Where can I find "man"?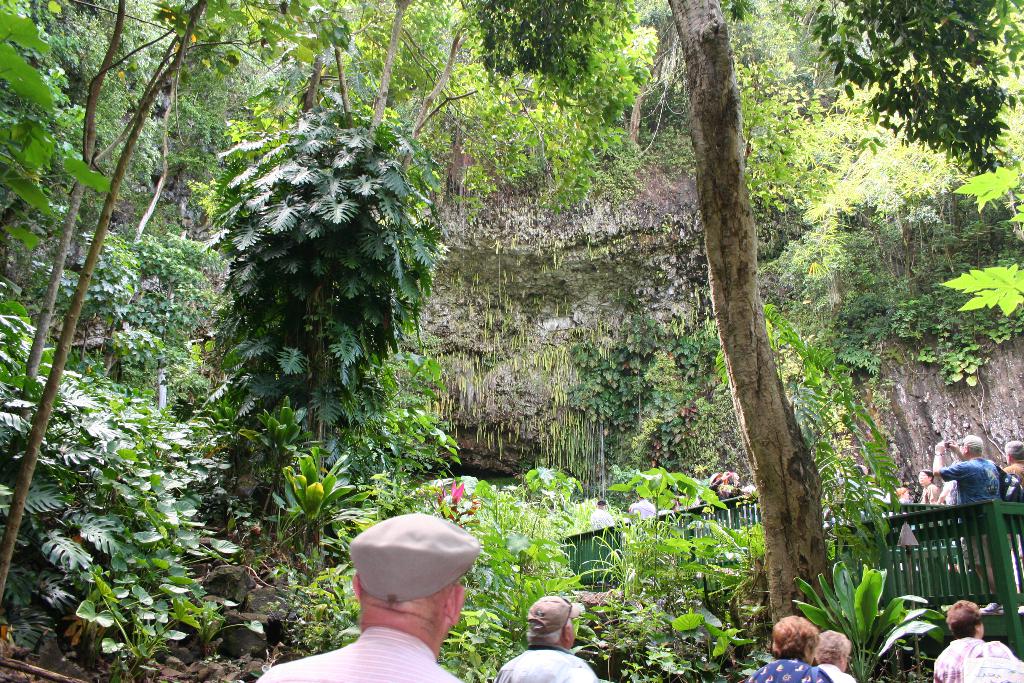
You can find it at <box>932,441,1006,588</box>.
